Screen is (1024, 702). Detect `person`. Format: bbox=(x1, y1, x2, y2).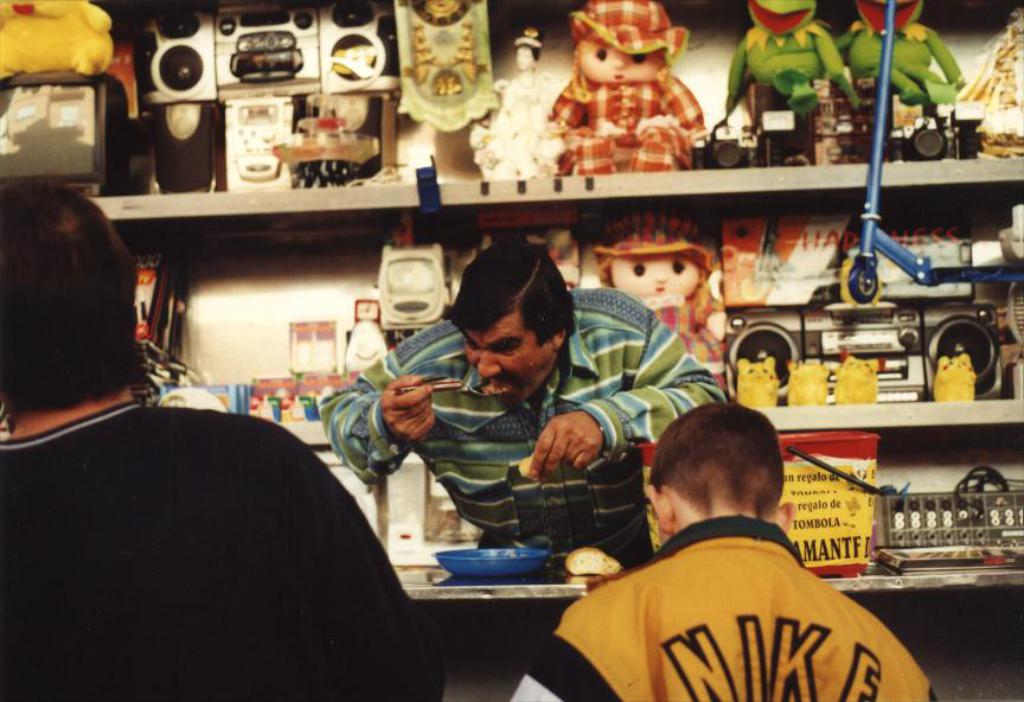
bbox=(472, 26, 563, 179).
